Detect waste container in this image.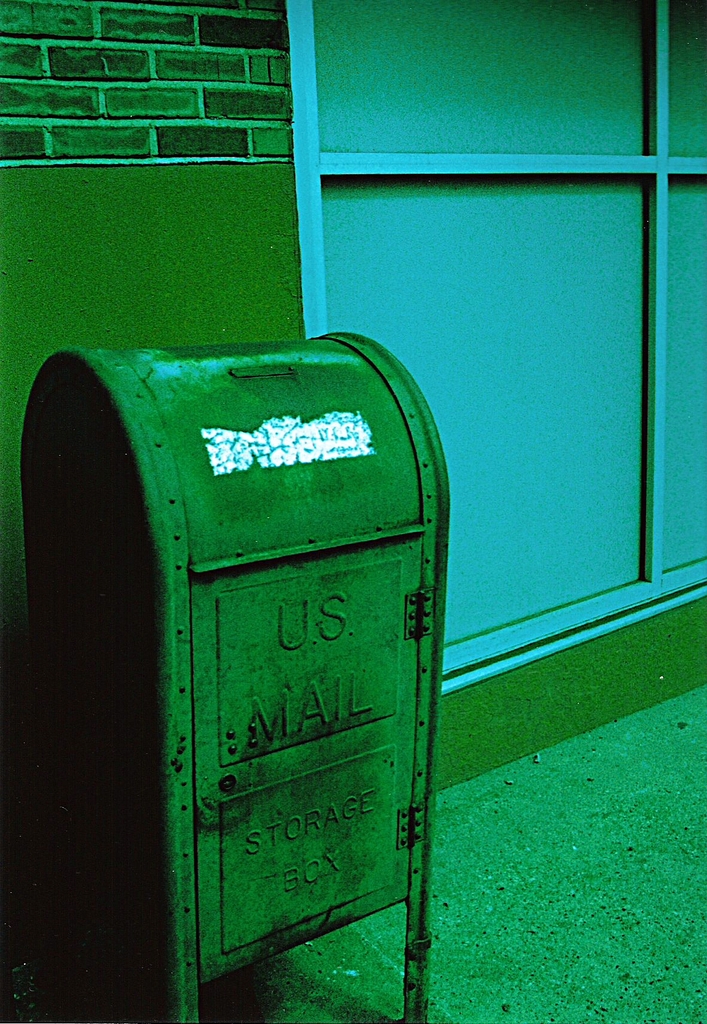
Detection: detection(64, 308, 465, 1011).
